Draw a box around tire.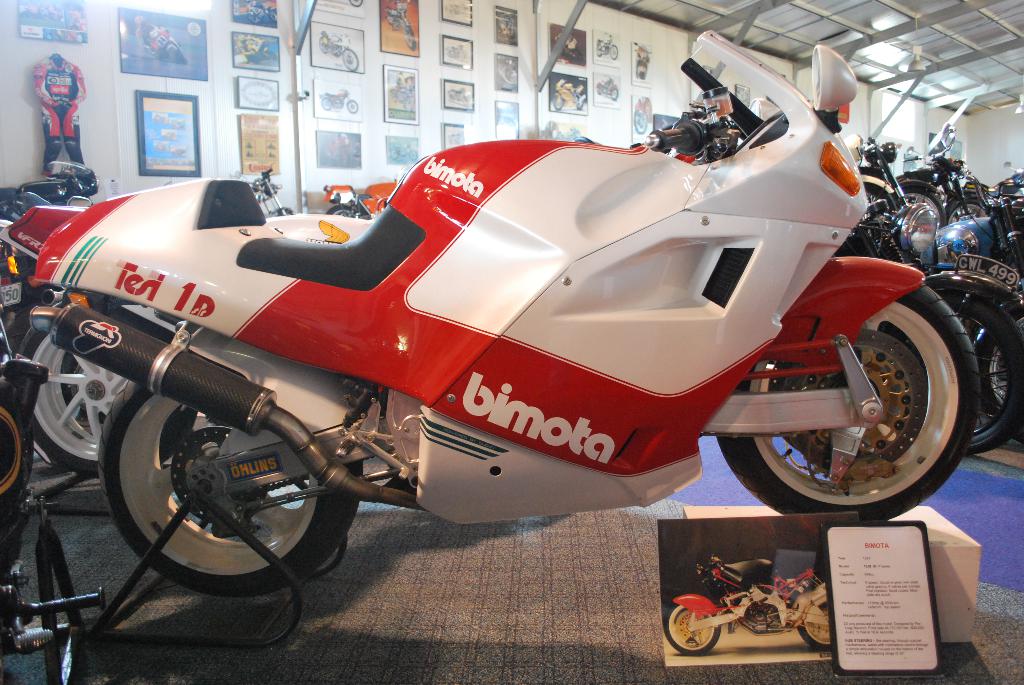
locate(798, 598, 833, 649).
